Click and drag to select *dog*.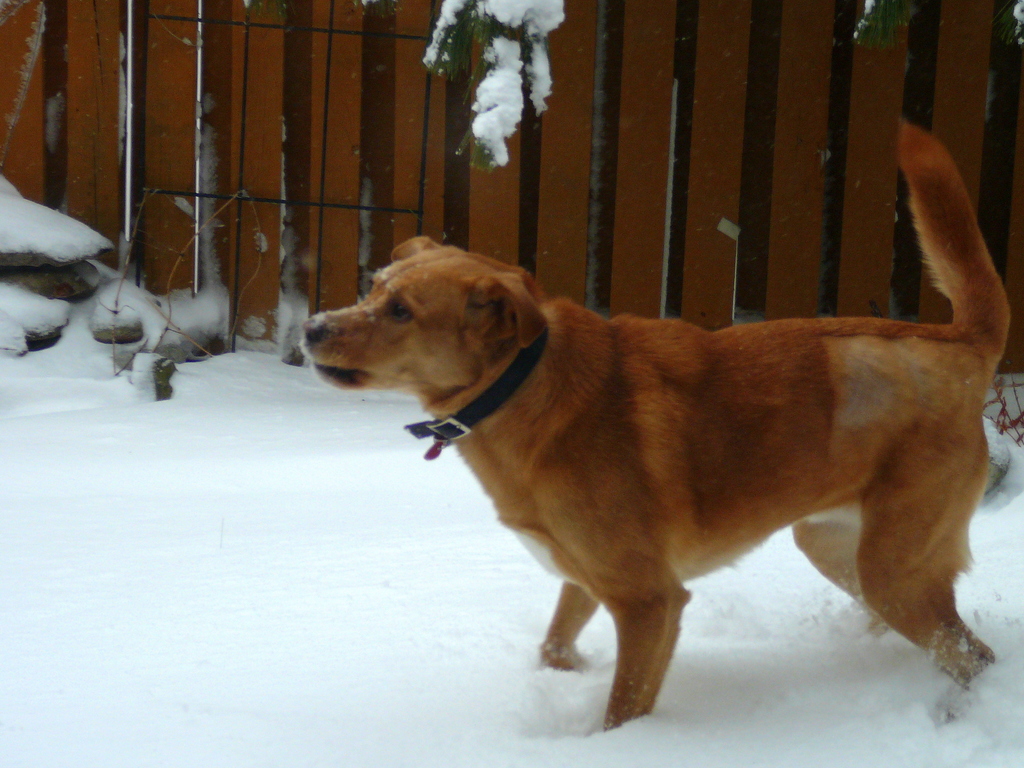
Selection: bbox=[303, 119, 1011, 734].
